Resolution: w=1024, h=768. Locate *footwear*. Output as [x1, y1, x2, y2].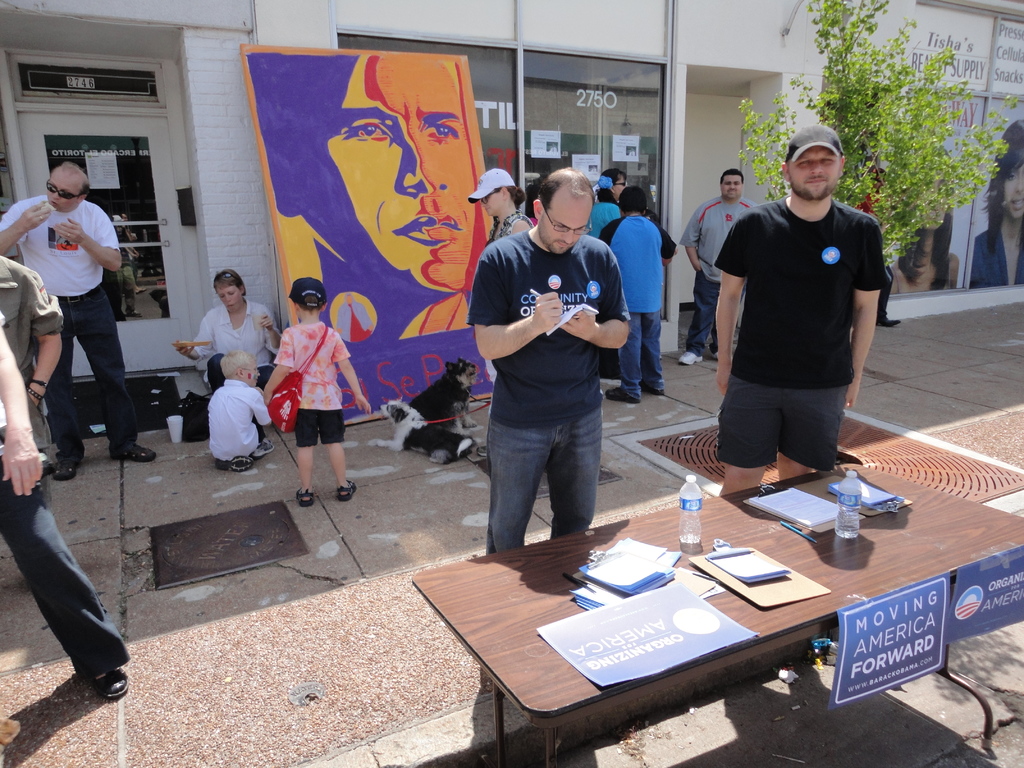
[878, 311, 901, 331].
